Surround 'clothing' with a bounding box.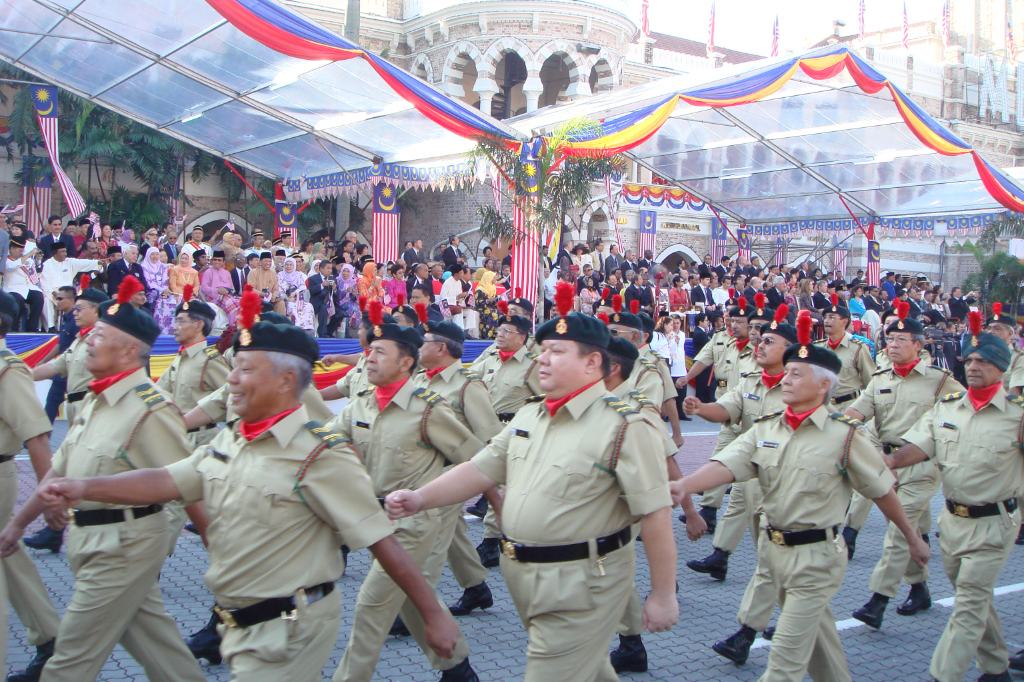
crop(652, 332, 672, 365).
